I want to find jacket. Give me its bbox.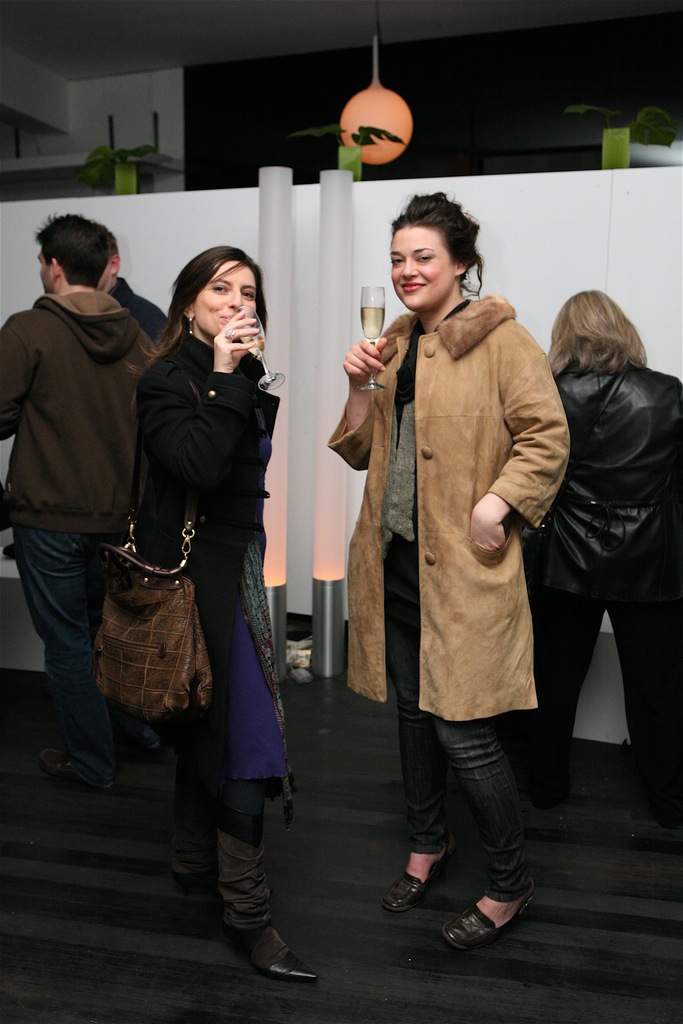
bbox=(317, 287, 570, 733).
